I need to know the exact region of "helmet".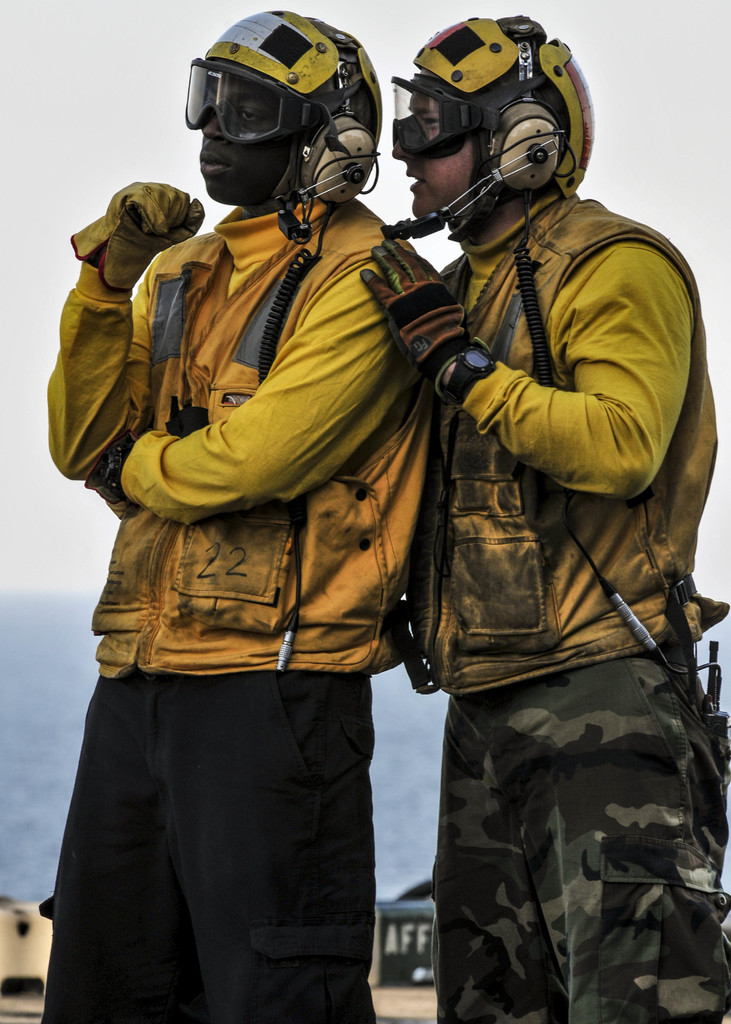
Region: bbox=[397, 17, 595, 194].
